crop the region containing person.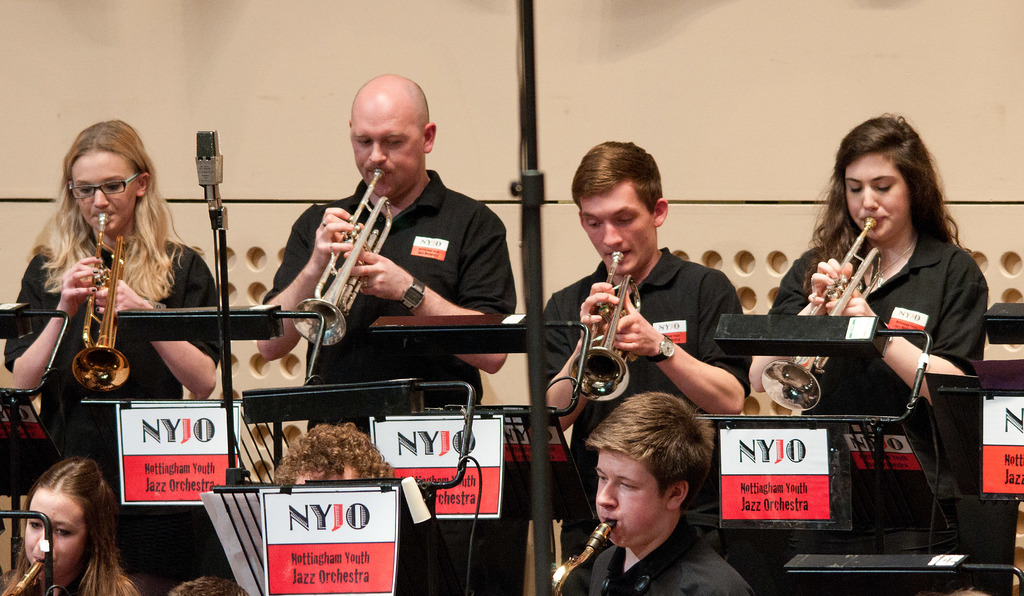
Crop region: select_region(276, 415, 390, 483).
